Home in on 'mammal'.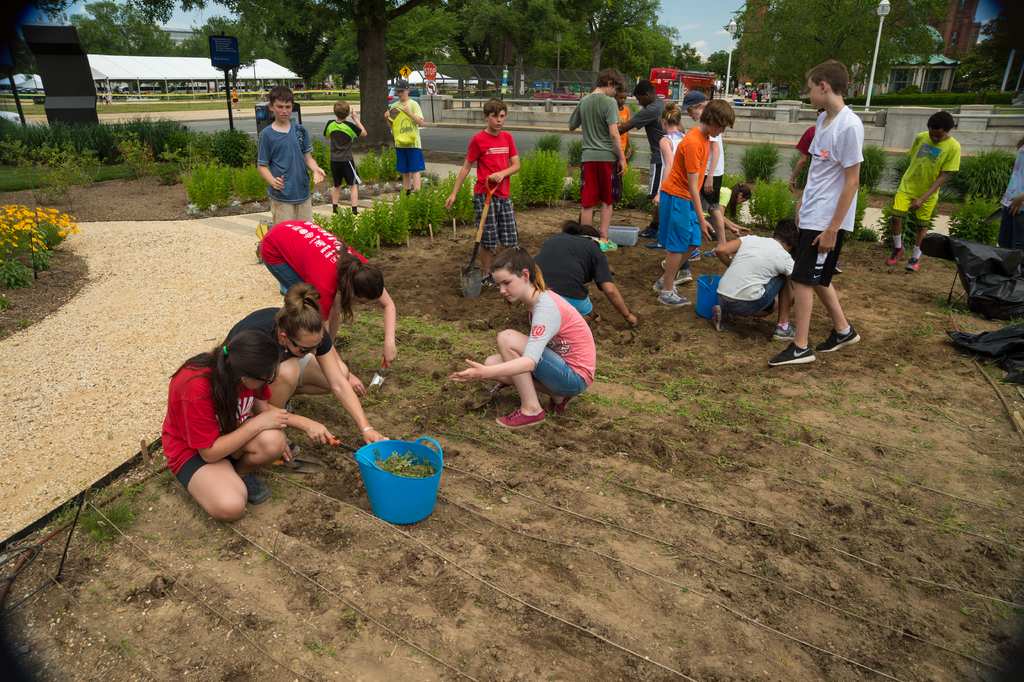
Homed in at pyautogui.locateOnScreen(253, 219, 397, 387).
